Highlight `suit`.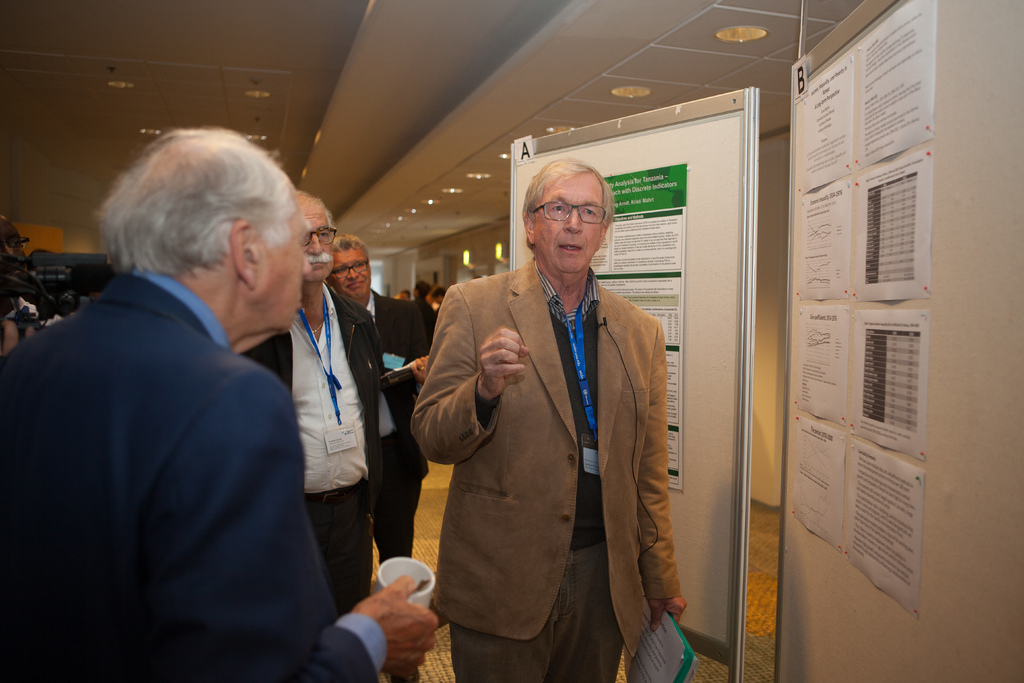
Highlighted region: bbox=(417, 193, 701, 666).
